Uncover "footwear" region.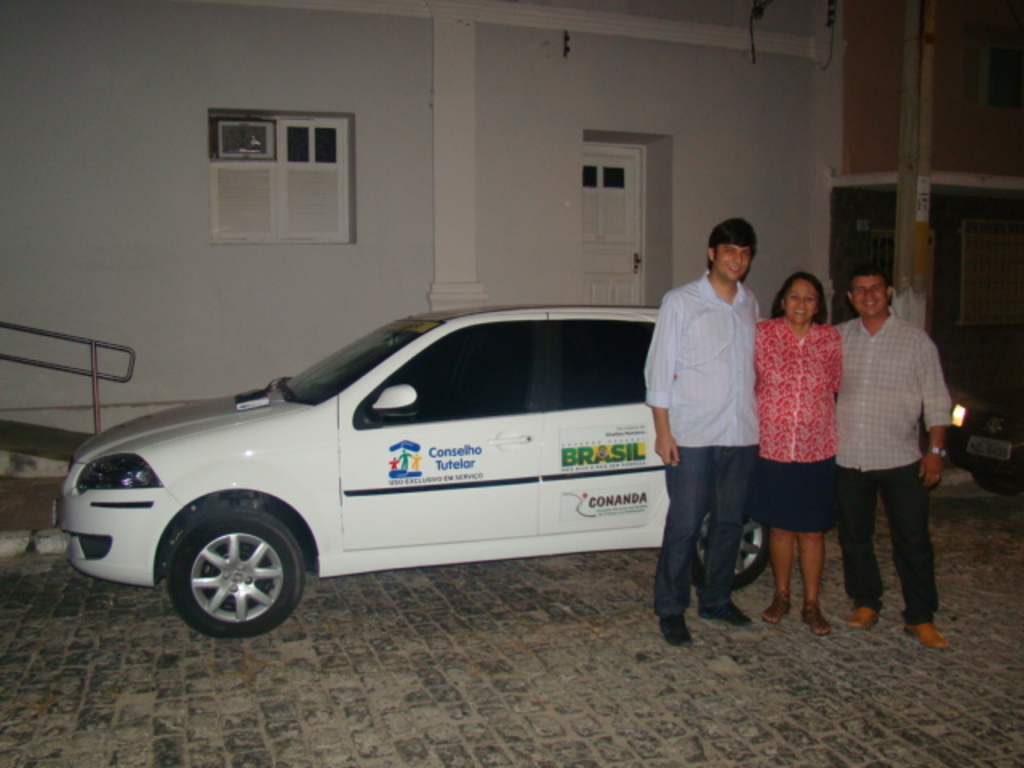
Uncovered: box(698, 594, 757, 629).
